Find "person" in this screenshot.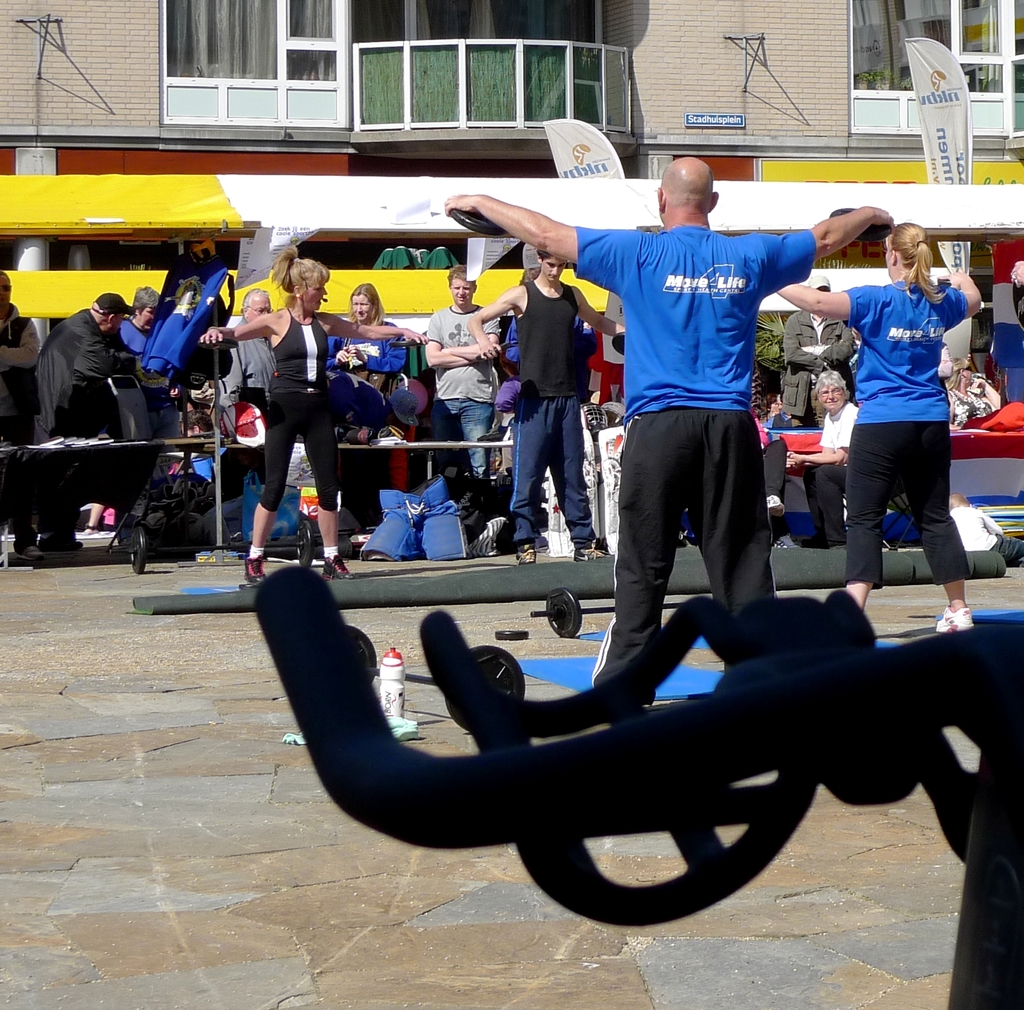
The bounding box for "person" is left=770, top=220, right=984, bottom=636.
